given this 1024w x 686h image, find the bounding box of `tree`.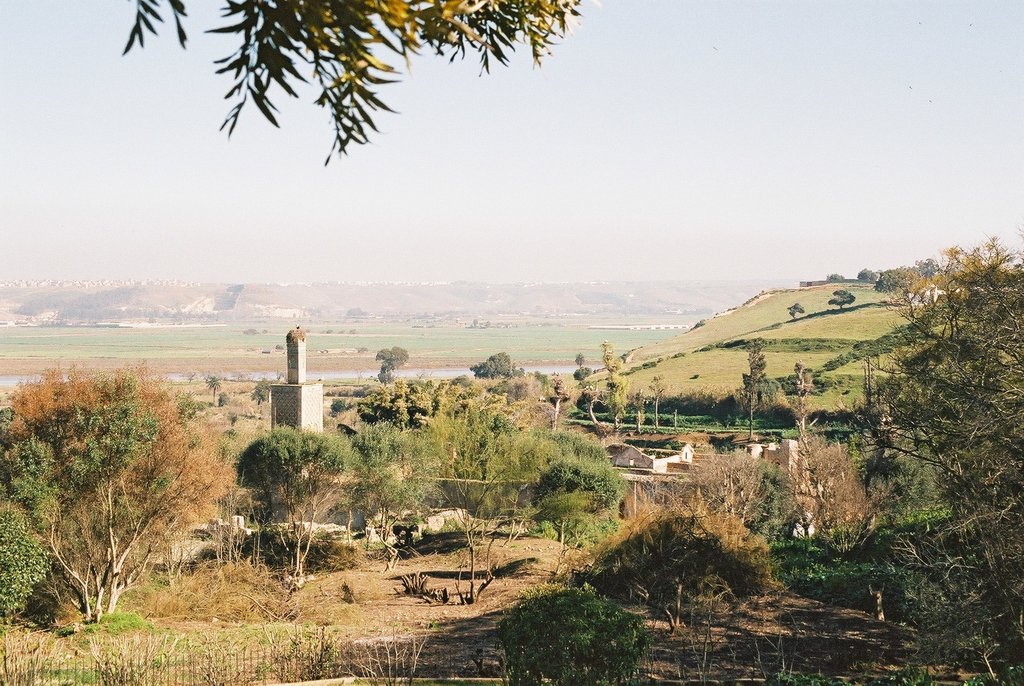
(826,269,847,283).
